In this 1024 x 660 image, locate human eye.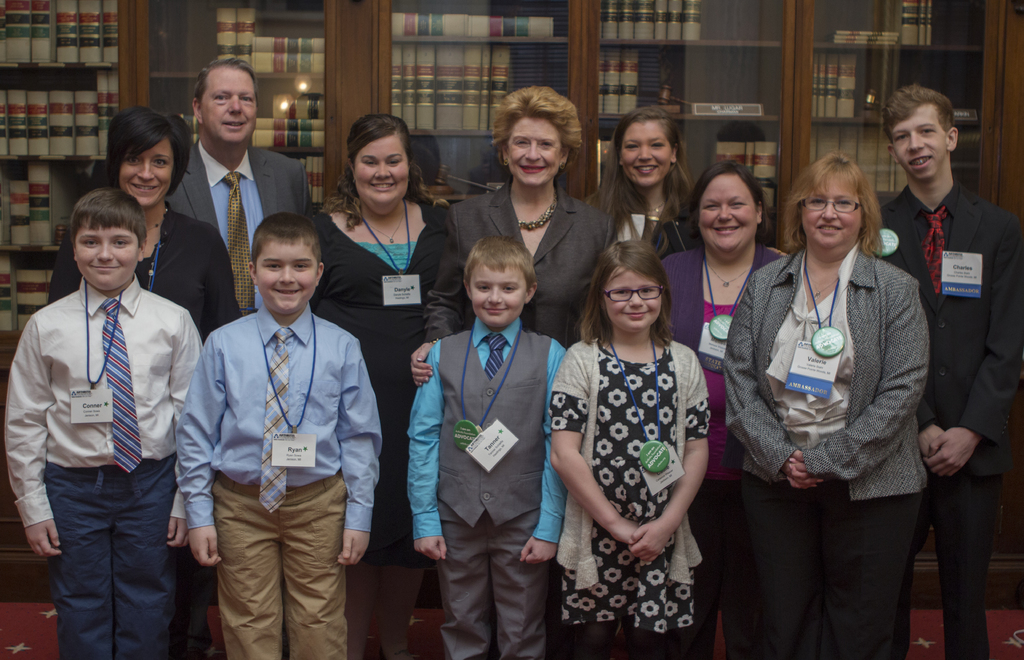
Bounding box: [x1=83, y1=238, x2=98, y2=249].
